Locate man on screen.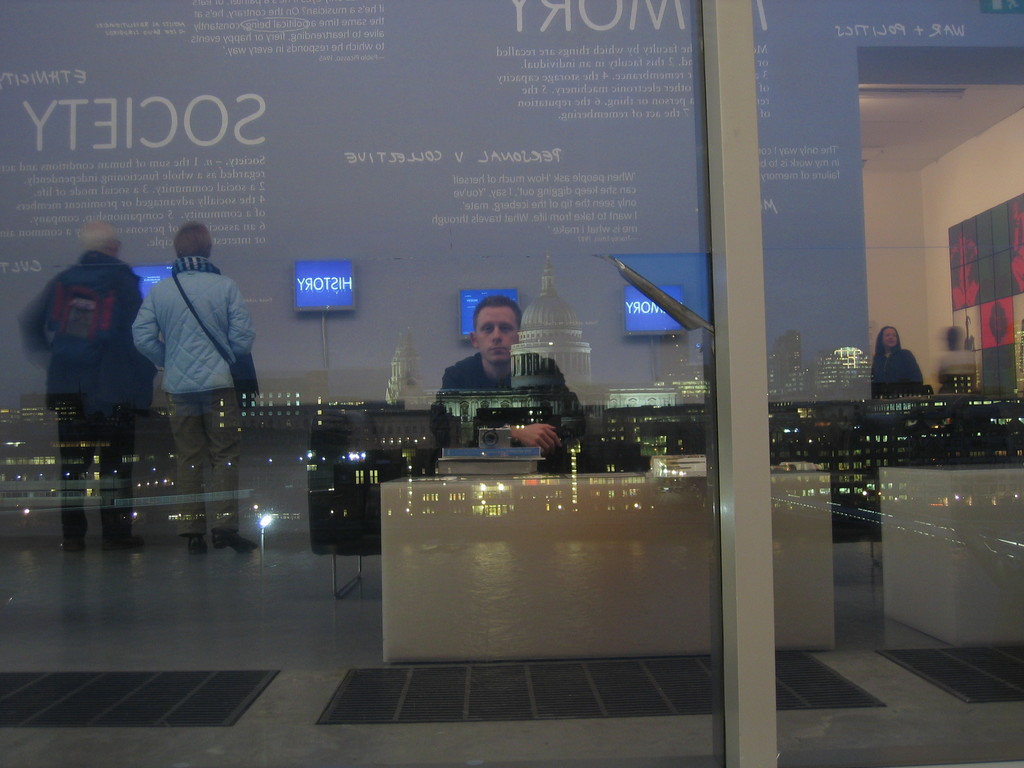
On screen at rect(132, 225, 262, 550).
